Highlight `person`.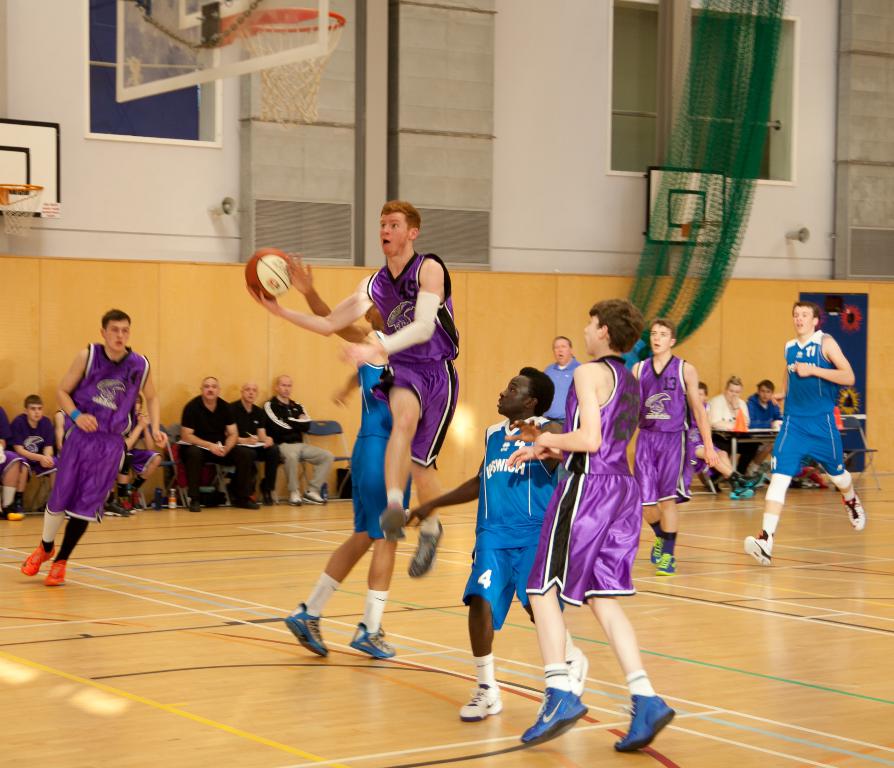
Highlighted region: (625, 313, 716, 578).
